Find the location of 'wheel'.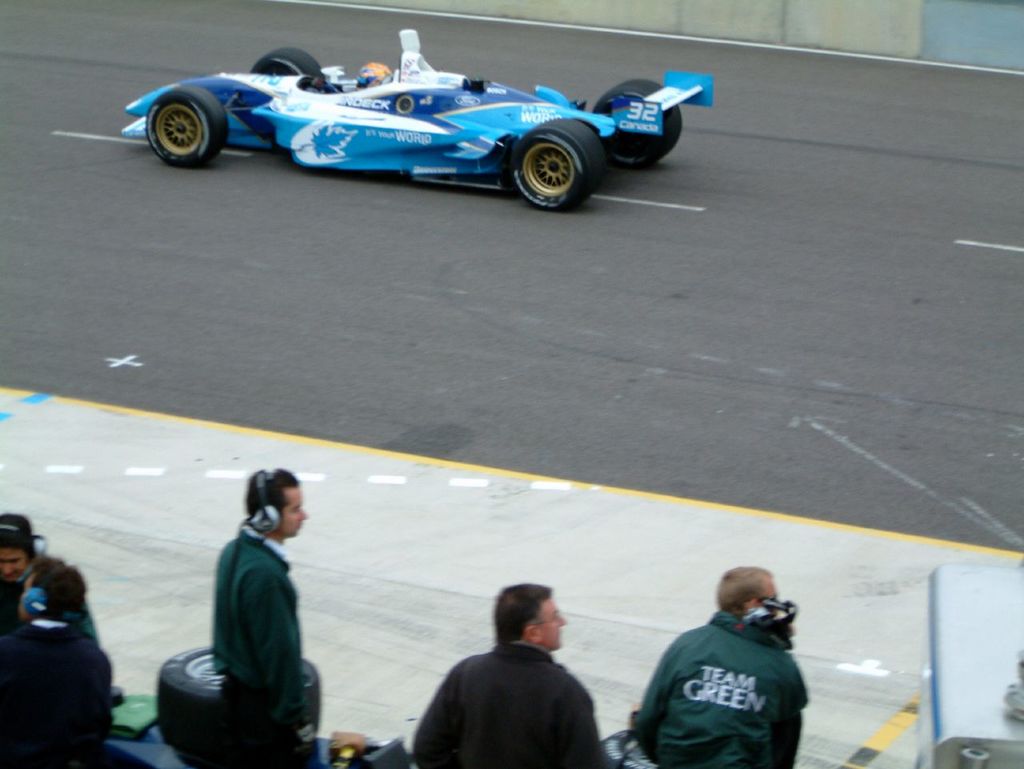
Location: detection(155, 647, 317, 746).
